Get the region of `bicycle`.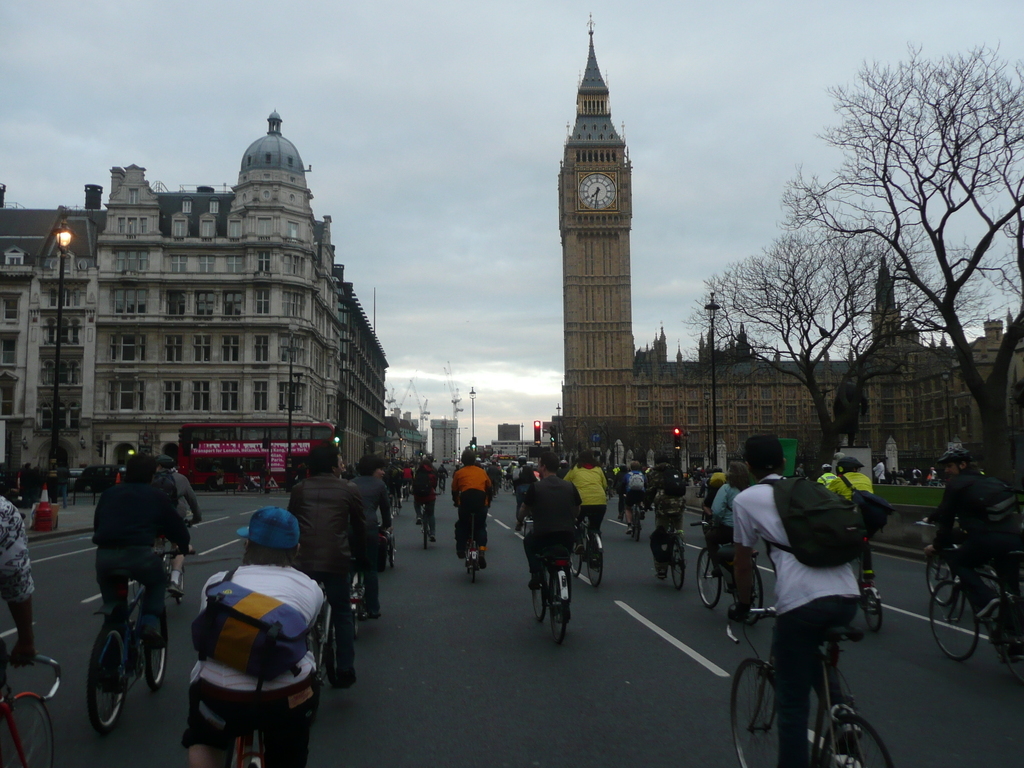
(left=90, top=537, right=199, bottom=742).
